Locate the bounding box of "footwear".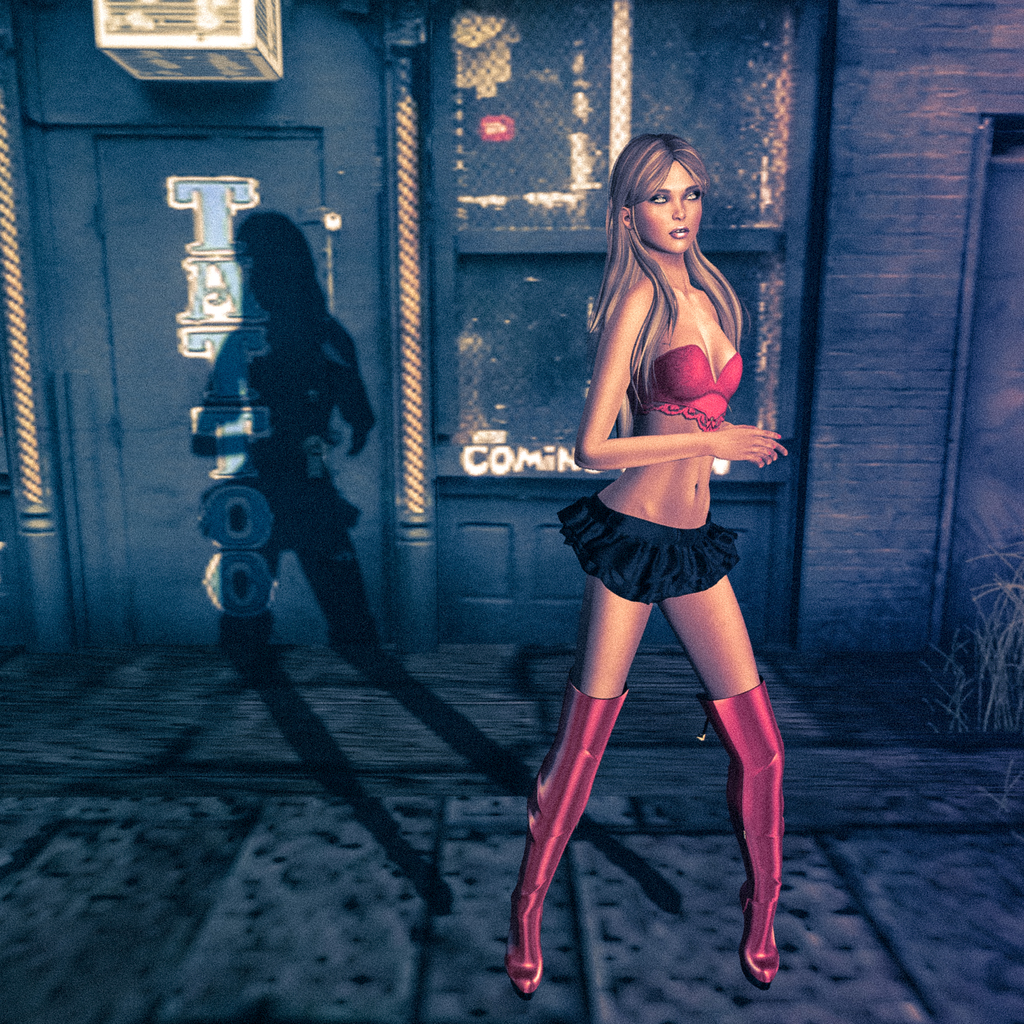
Bounding box: {"x1": 505, "y1": 685, "x2": 627, "y2": 995}.
